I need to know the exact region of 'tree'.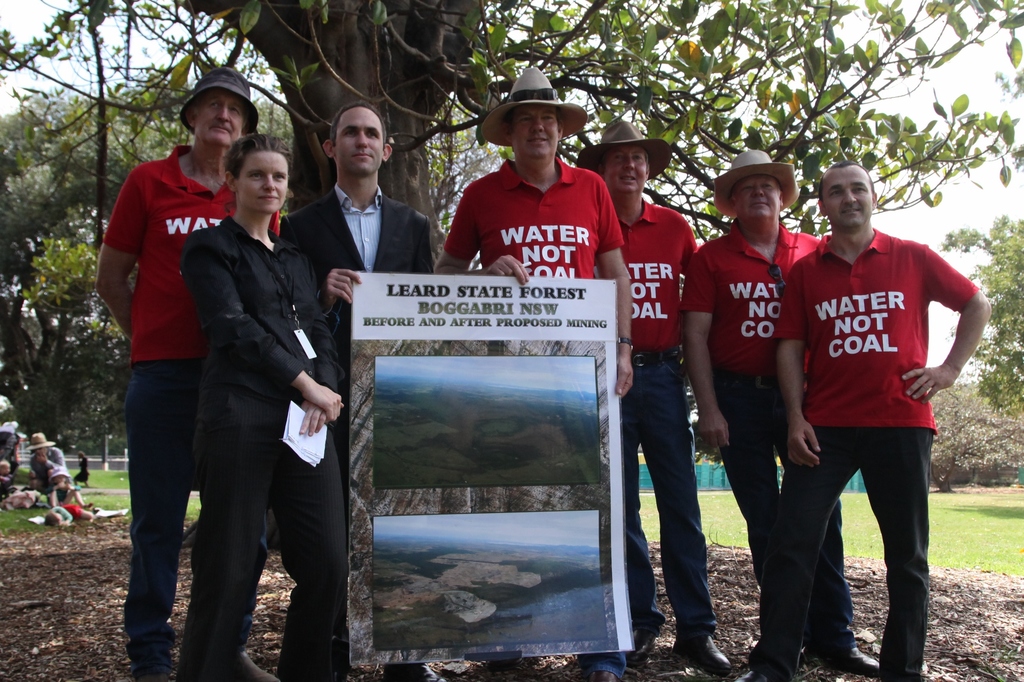
Region: {"left": 934, "top": 212, "right": 1020, "bottom": 419}.
